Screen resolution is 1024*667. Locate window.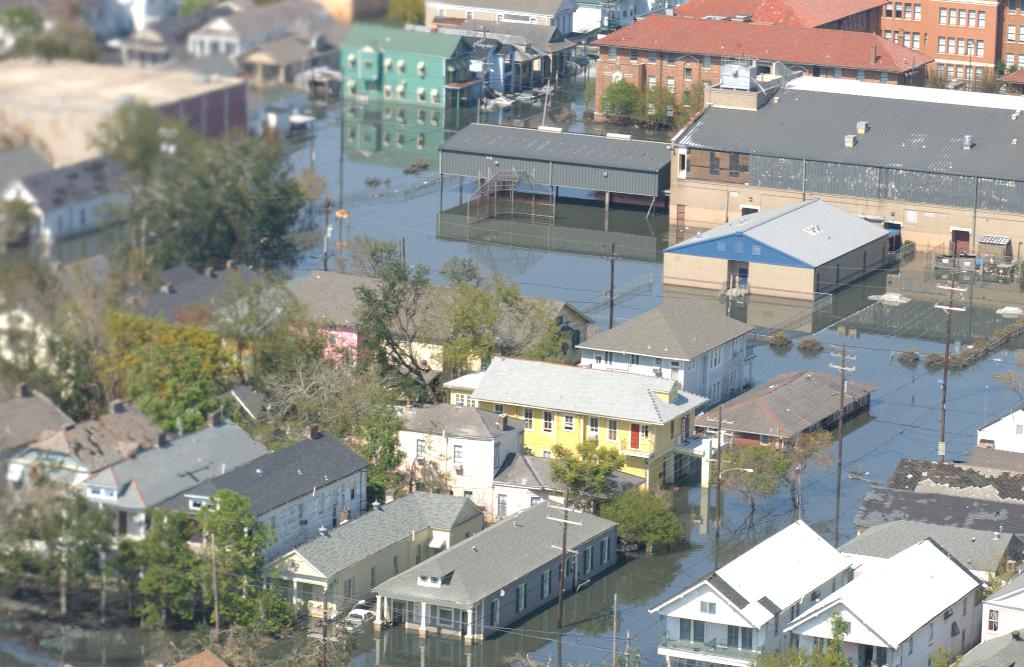
box(808, 638, 838, 657).
